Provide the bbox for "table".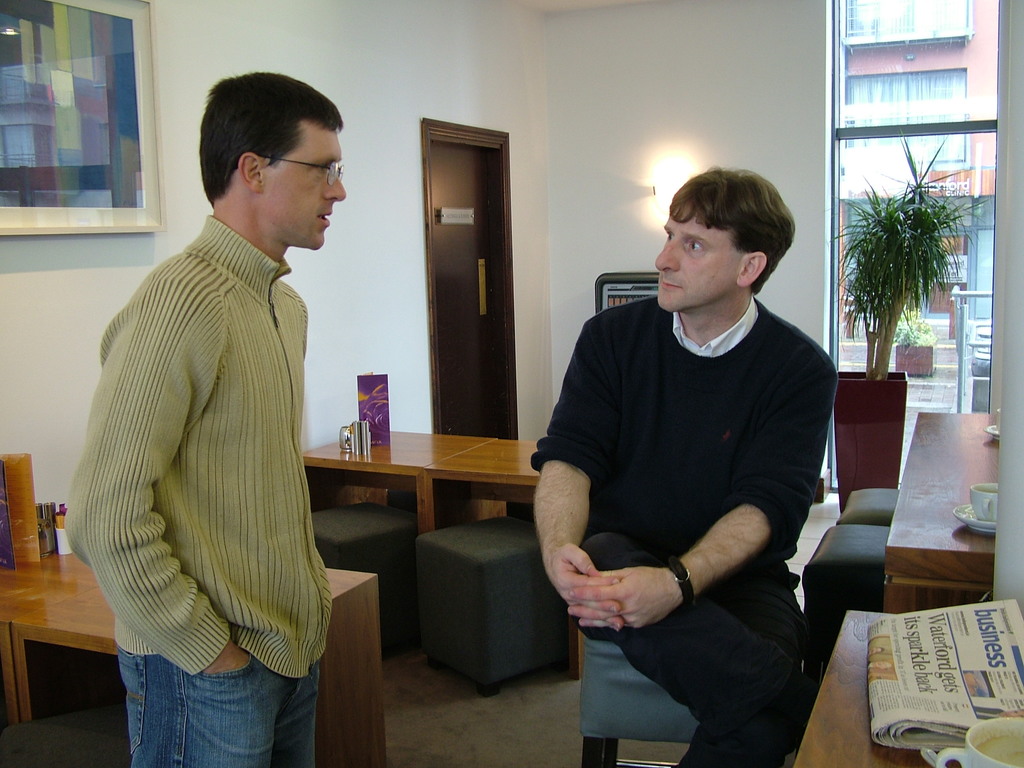
{"left": 787, "top": 610, "right": 953, "bottom": 767}.
